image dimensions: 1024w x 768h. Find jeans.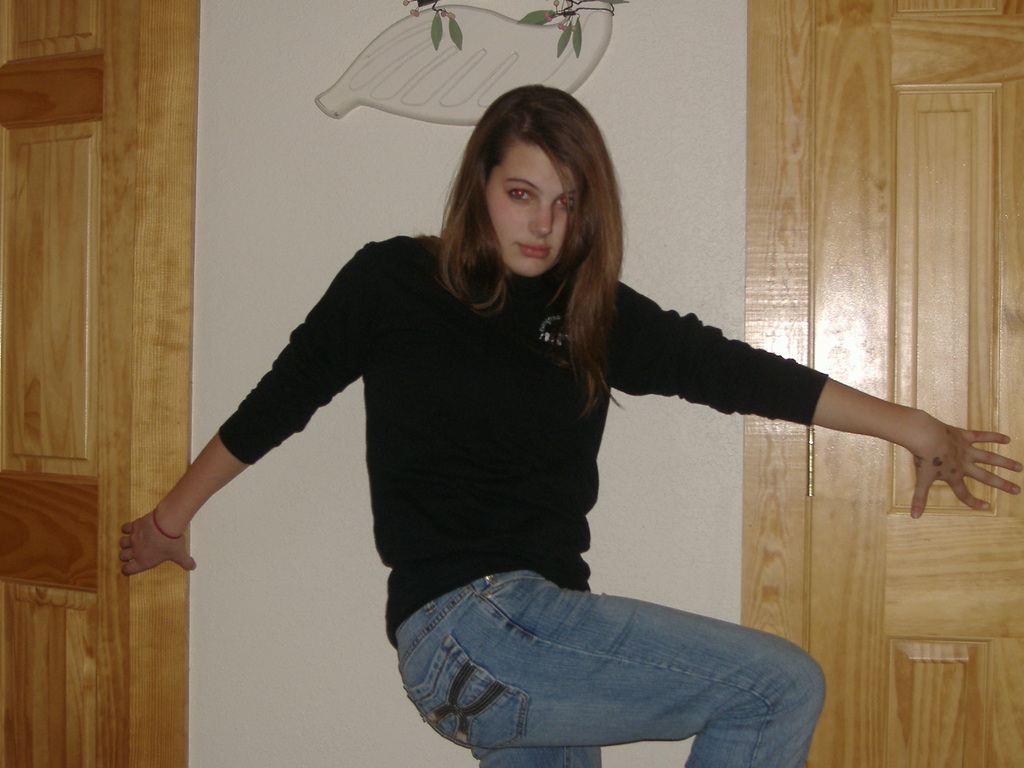
378, 568, 838, 761.
